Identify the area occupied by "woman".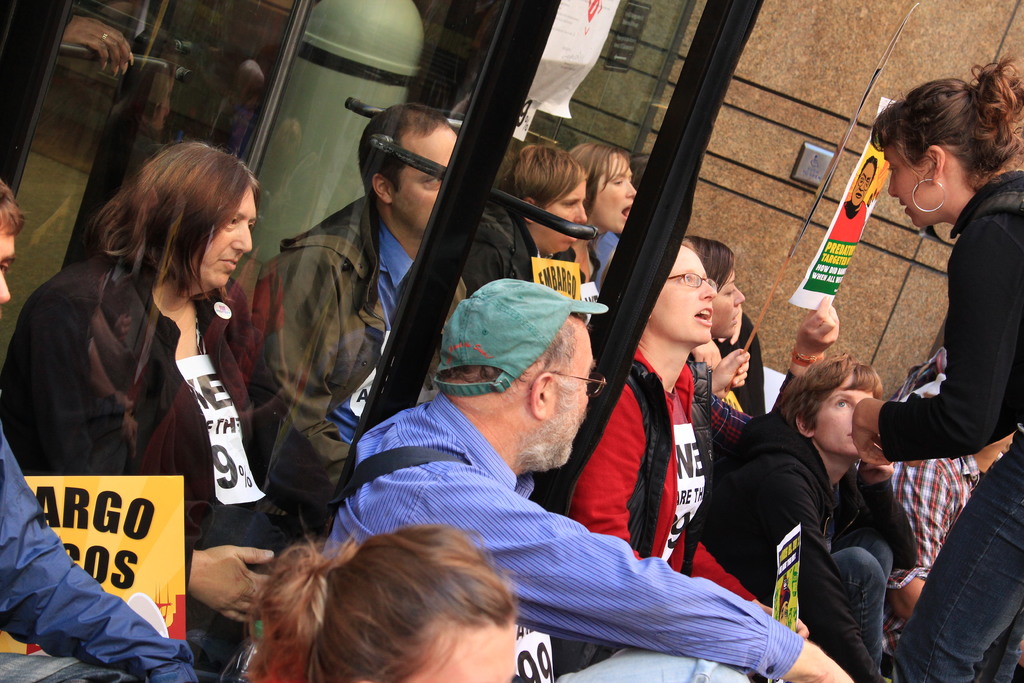
Area: locate(4, 137, 332, 667).
